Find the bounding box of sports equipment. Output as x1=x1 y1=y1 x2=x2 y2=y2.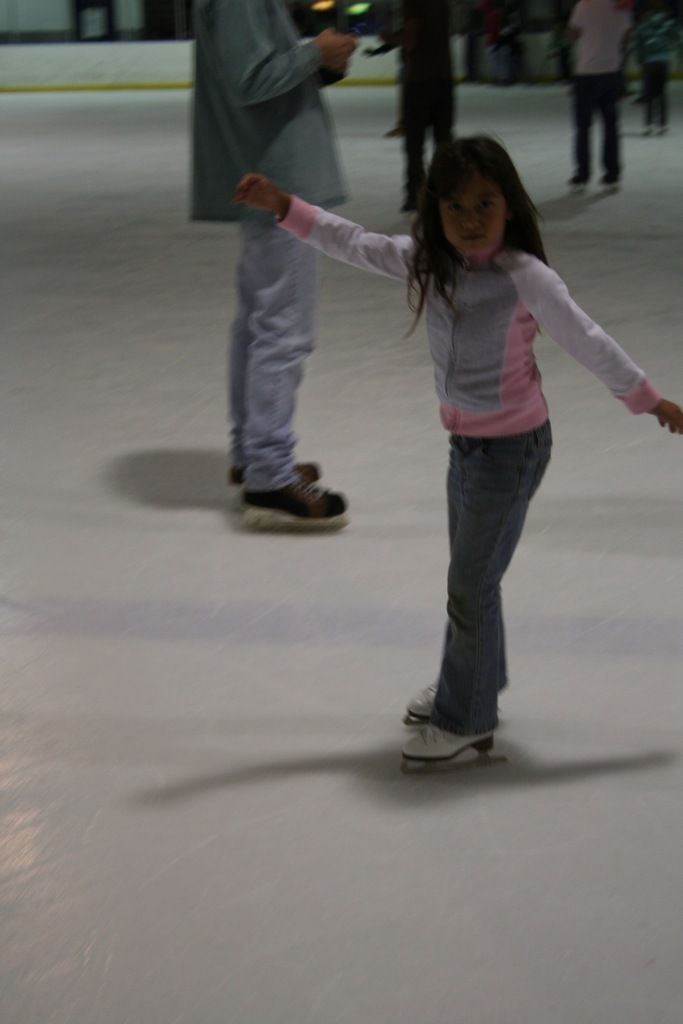
x1=242 y1=483 x2=347 y2=534.
